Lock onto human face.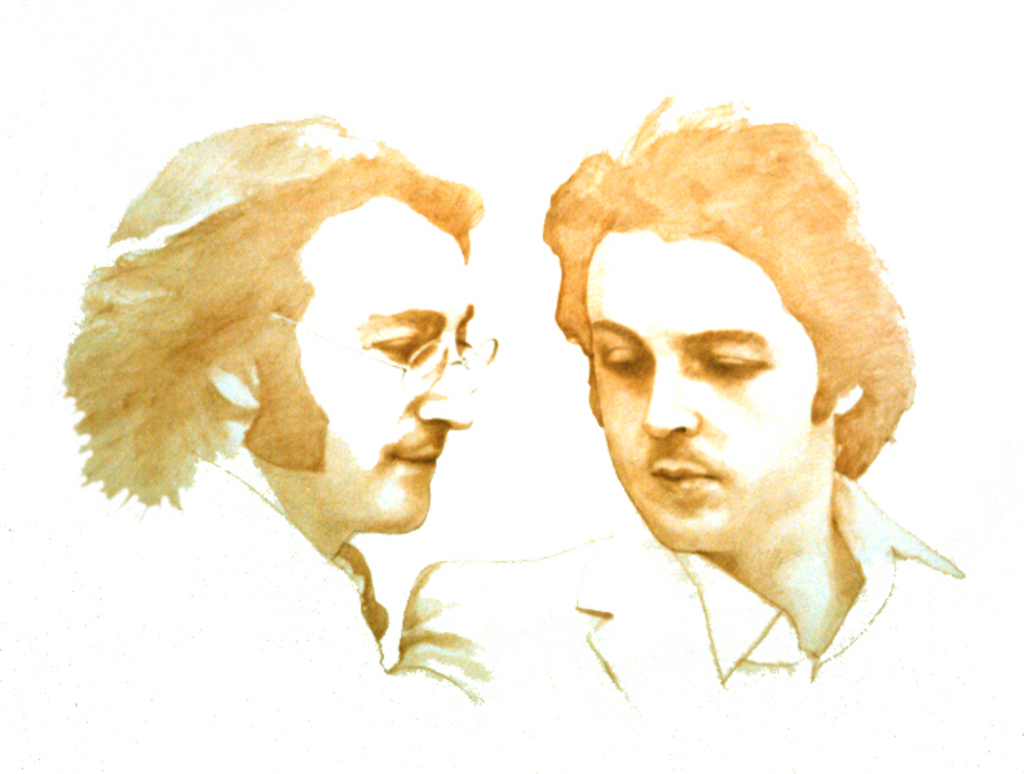
Locked: Rect(584, 231, 828, 552).
